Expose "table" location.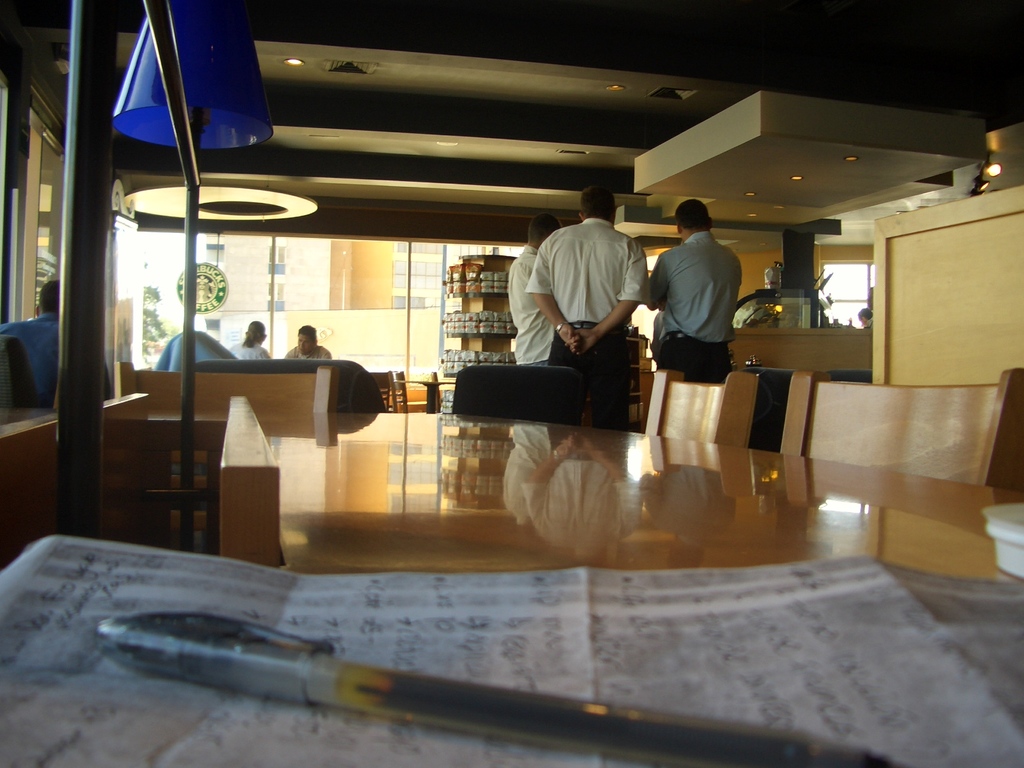
Exposed at bbox=(260, 408, 1023, 588).
